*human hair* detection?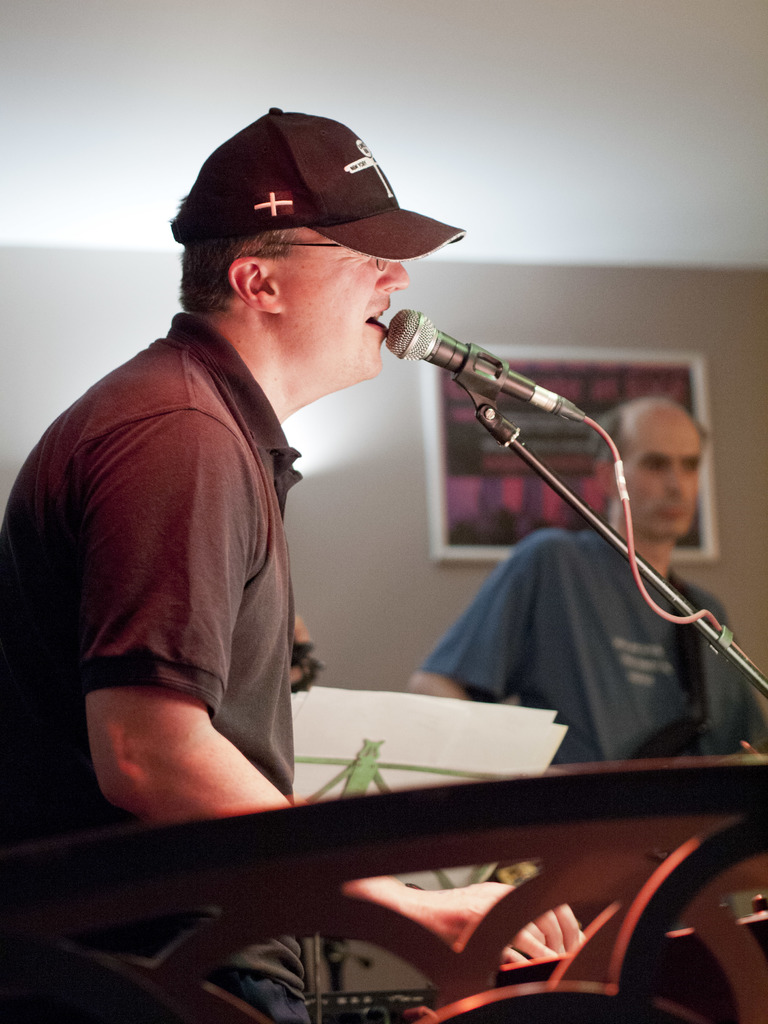
584,406,621,468
